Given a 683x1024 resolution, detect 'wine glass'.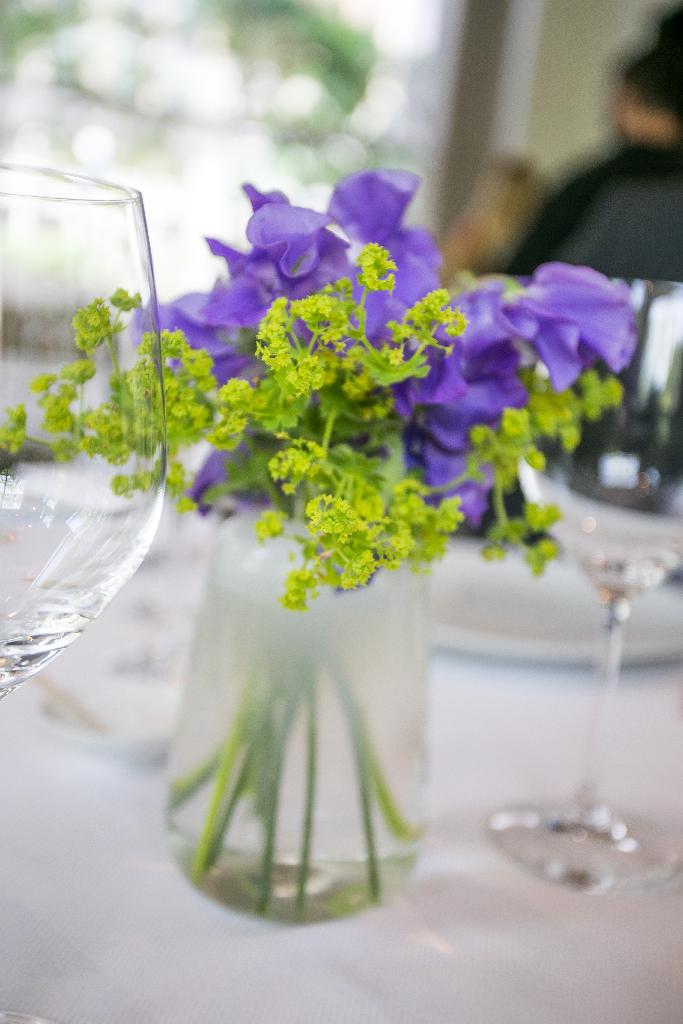
bbox(476, 278, 682, 884).
